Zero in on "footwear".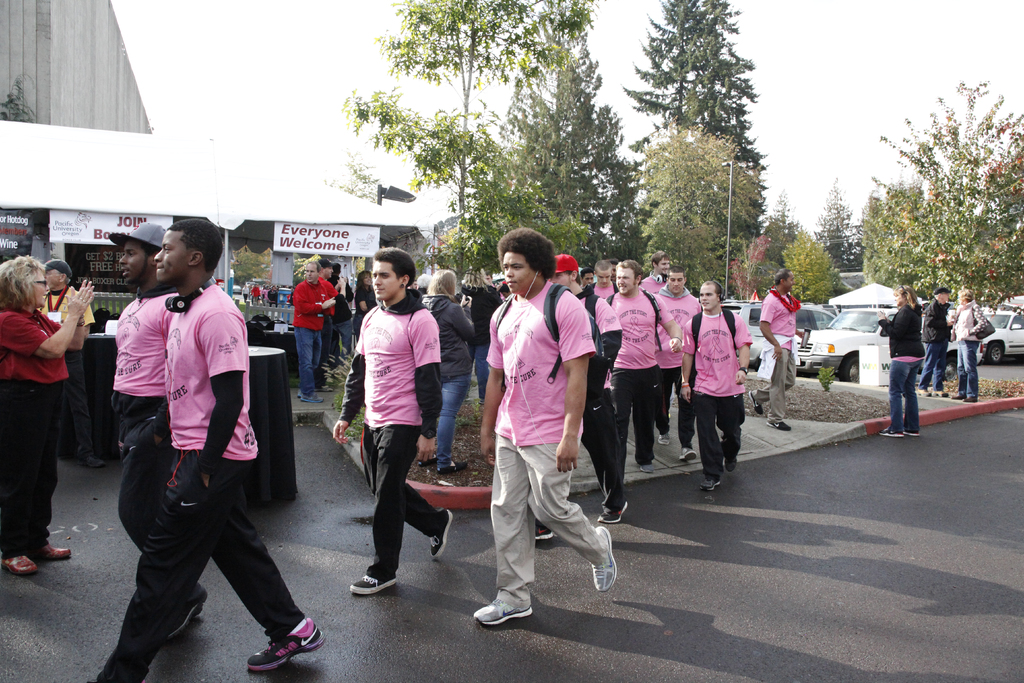
Zeroed in: bbox=(768, 416, 792, 431).
